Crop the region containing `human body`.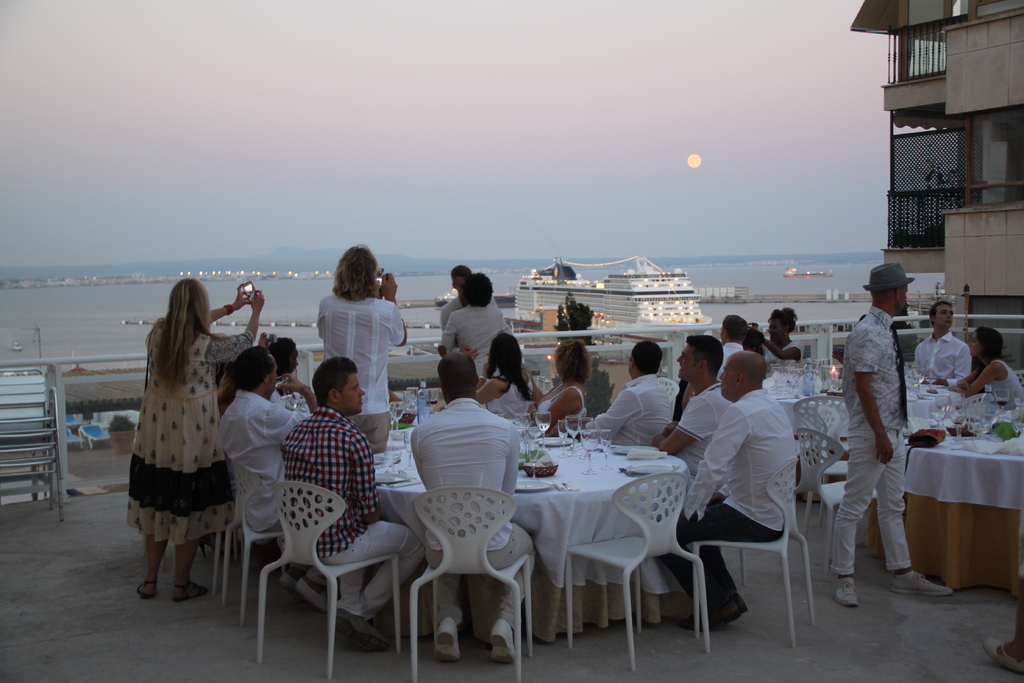
Crop region: [x1=525, y1=381, x2=582, y2=443].
